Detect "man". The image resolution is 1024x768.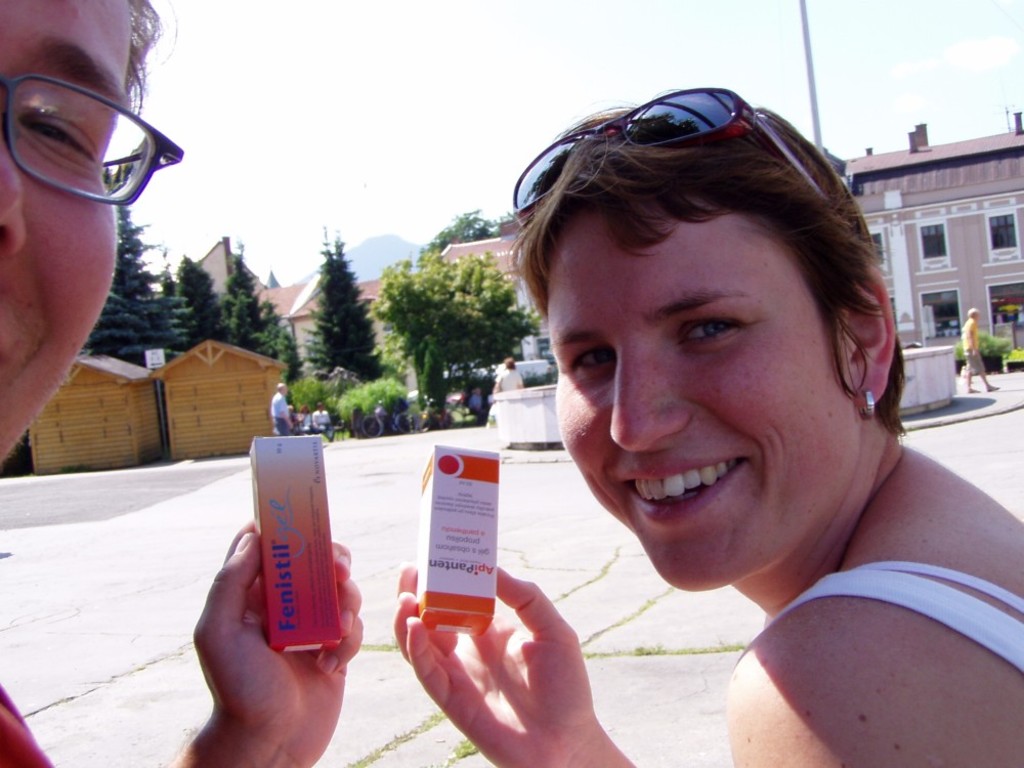
(x1=310, y1=400, x2=338, y2=438).
